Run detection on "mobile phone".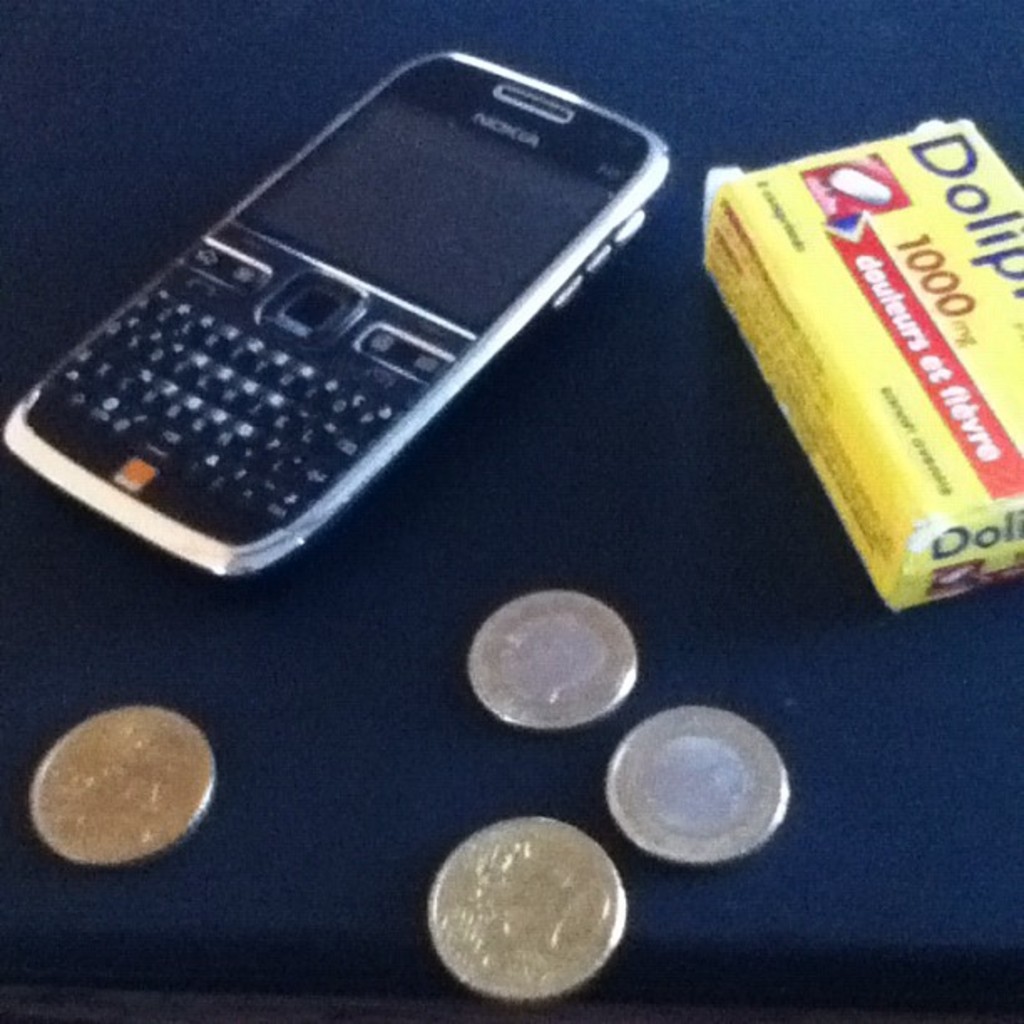
Result: x1=0, y1=47, x2=674, y2=617.
